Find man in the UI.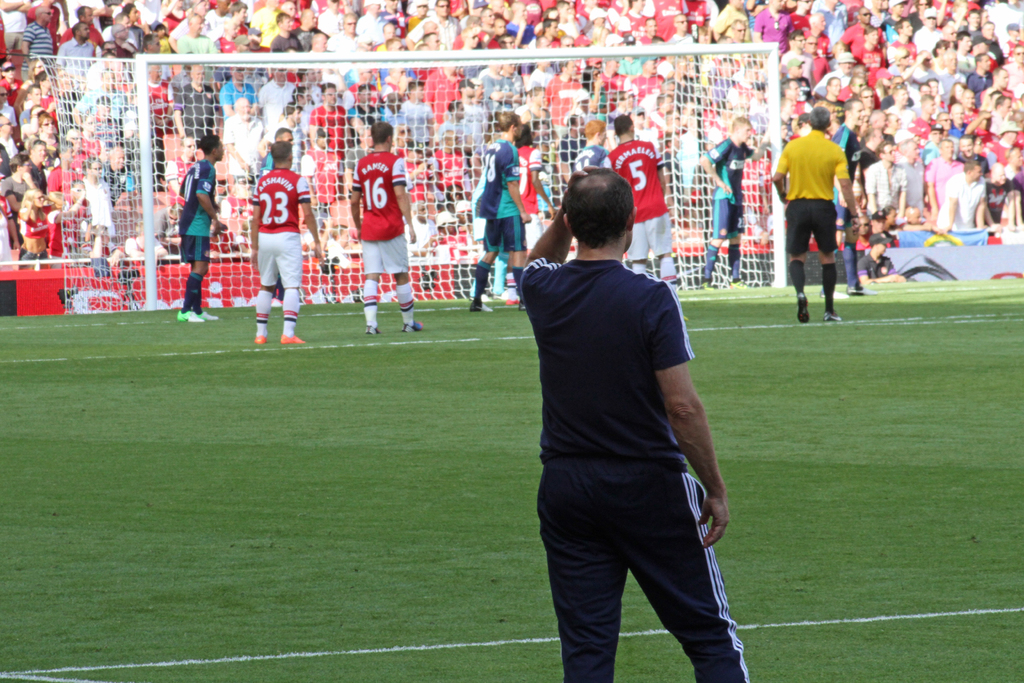
UI element at region(509, 161, 747, 682).
